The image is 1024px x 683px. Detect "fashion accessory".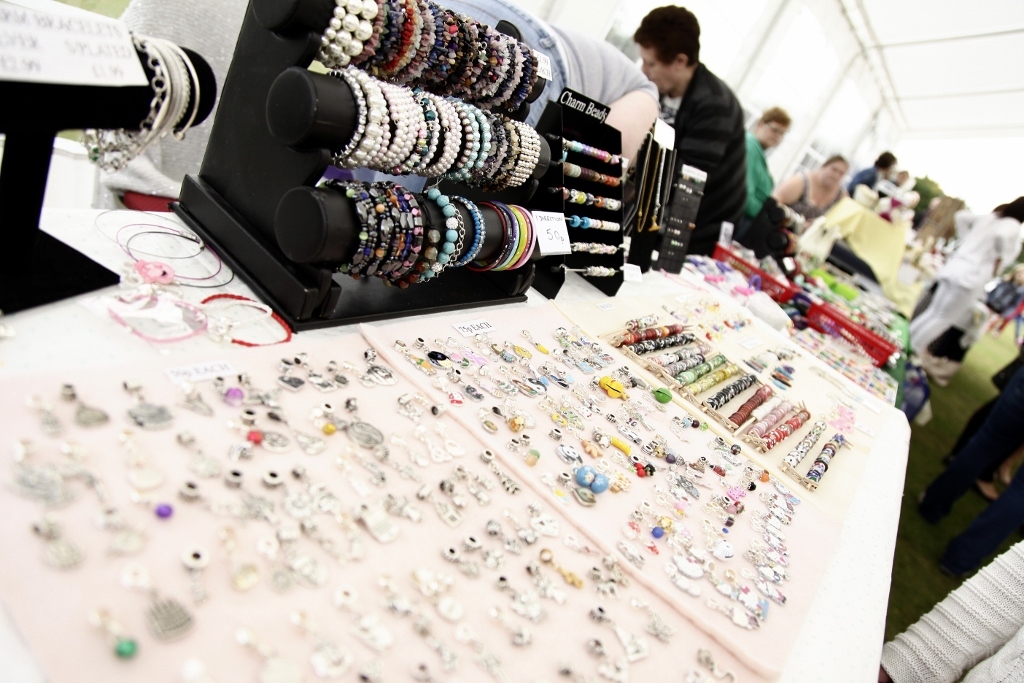
Detection: detection(563, 191, 622, 210).
